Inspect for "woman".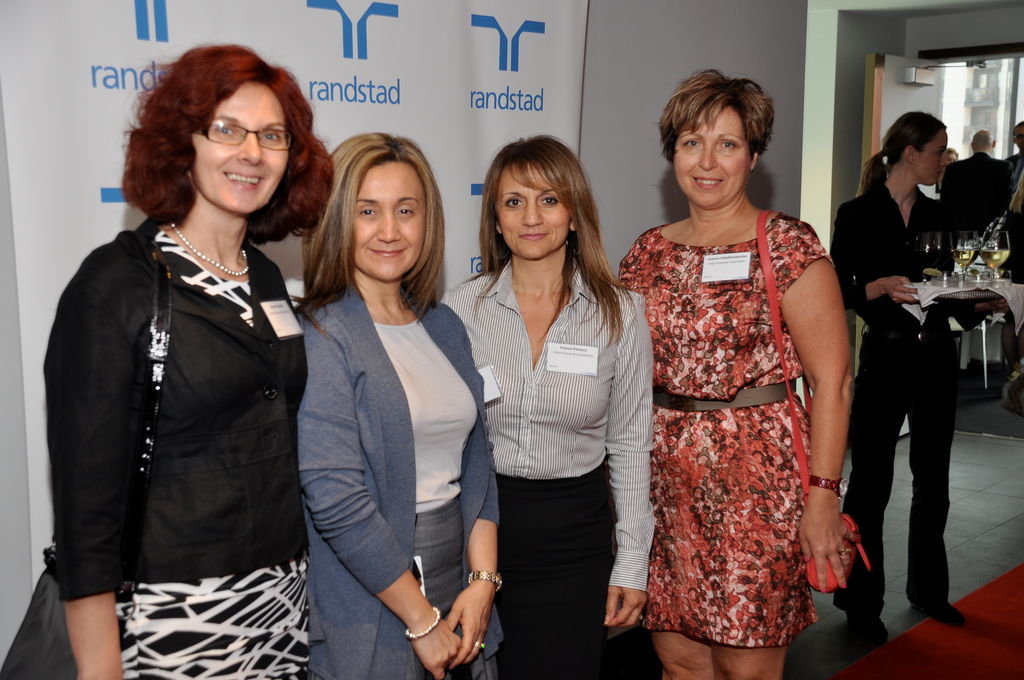
Inspection: [x1=825, y1=106, x2=1010, y2=654].
